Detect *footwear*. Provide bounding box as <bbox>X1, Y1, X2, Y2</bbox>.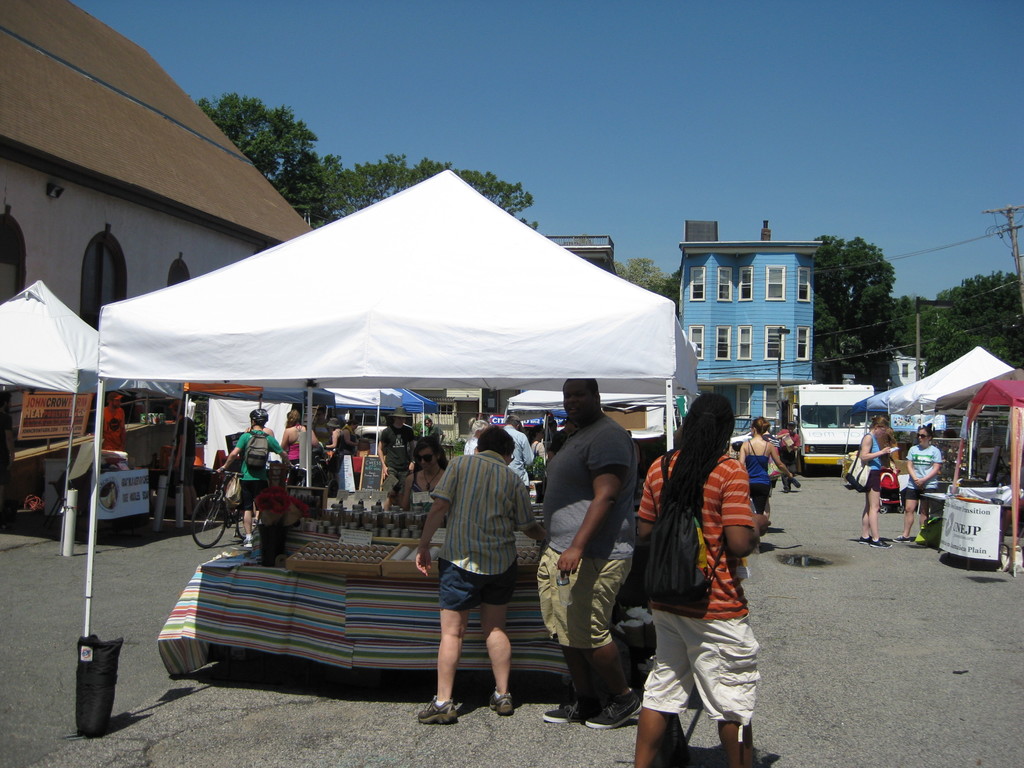
<bbox>419, 699, 458, 724</bbox>.
